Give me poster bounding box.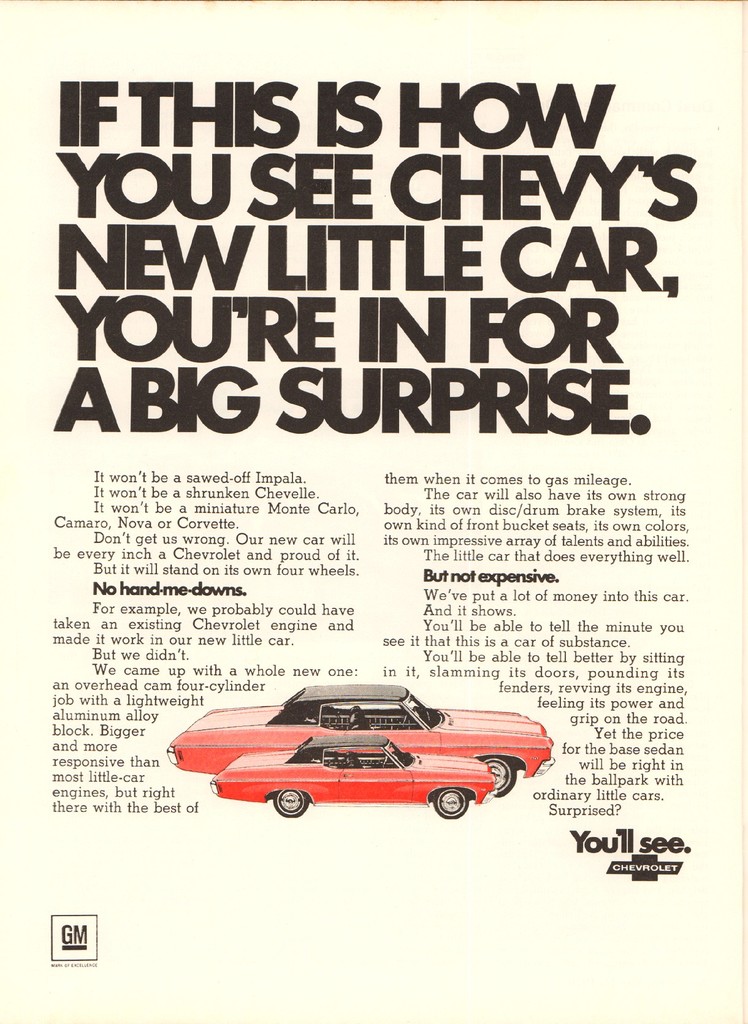
(left=0, top=0, right=747, bottom=1023).
